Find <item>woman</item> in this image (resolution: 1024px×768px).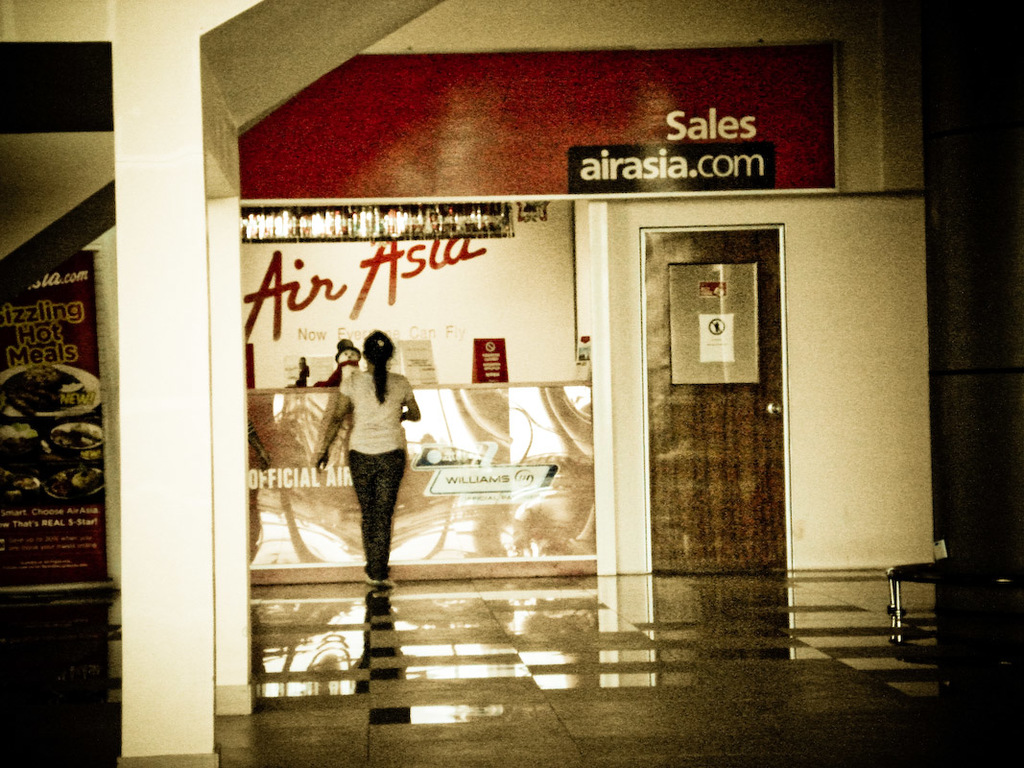
rect(318, 315, 421, 589).
